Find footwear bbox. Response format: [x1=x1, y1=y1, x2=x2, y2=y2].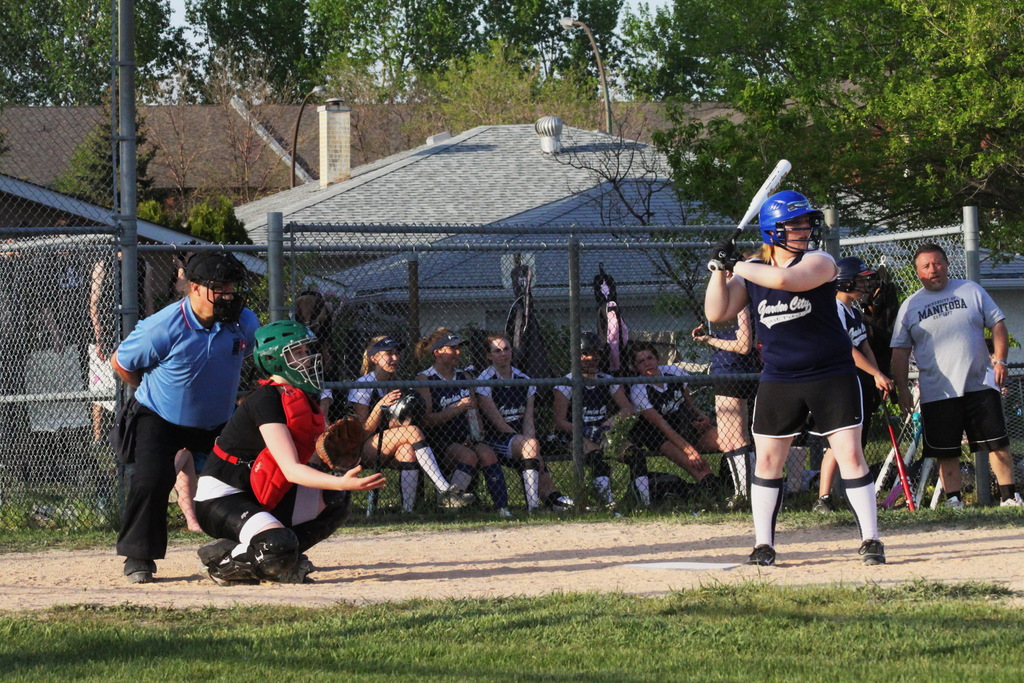
[x1=740, y1=543, x2=776, y2=566].
